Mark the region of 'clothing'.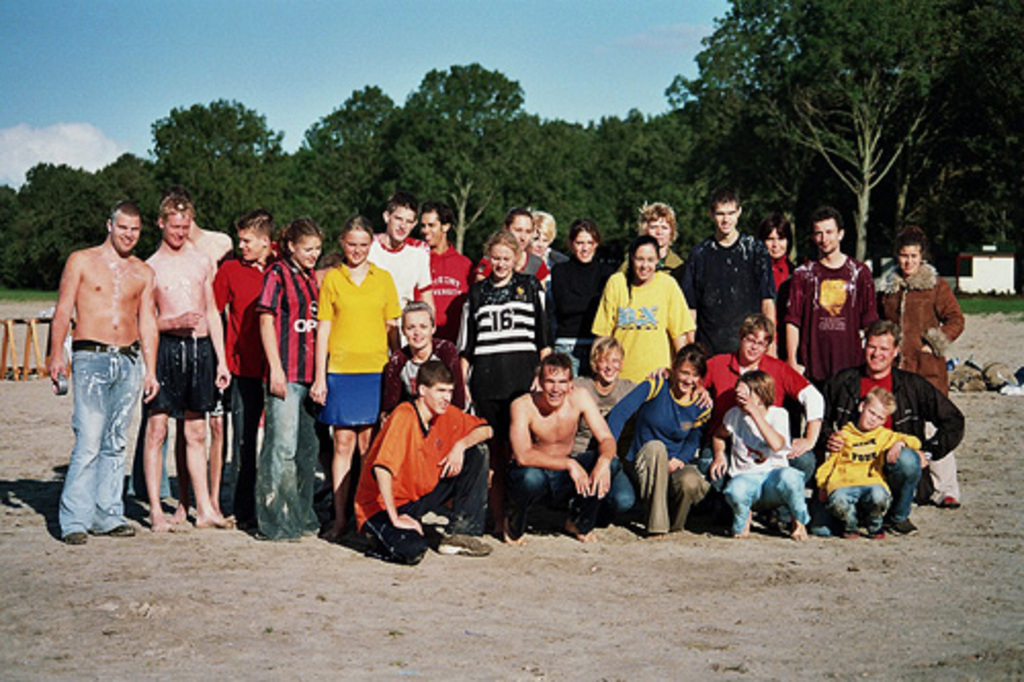
Region: box=[567, 371, 639, 516].
